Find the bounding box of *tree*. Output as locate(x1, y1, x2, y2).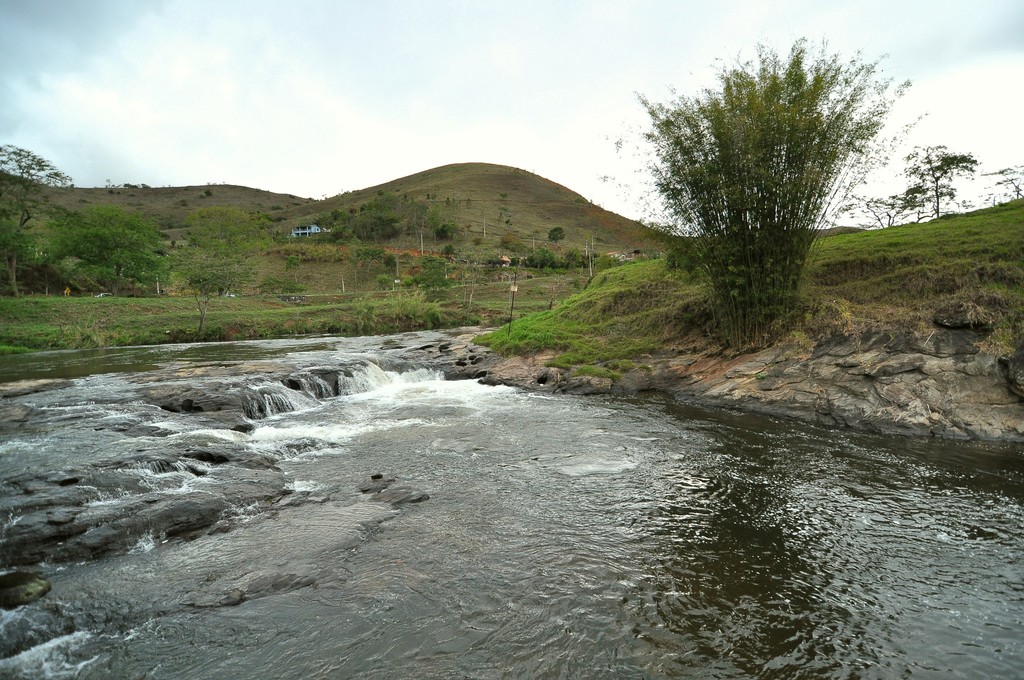
locate(341, 229, 366, 282).
